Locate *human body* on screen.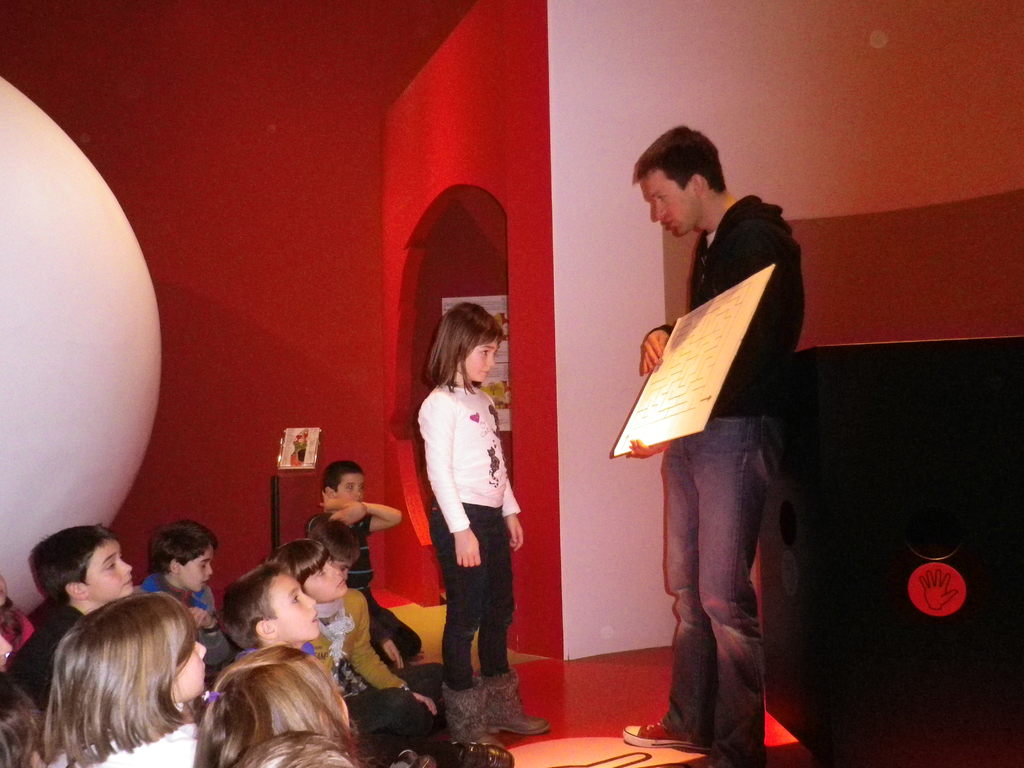
On screen at detection(138, 521, 232, 661).
